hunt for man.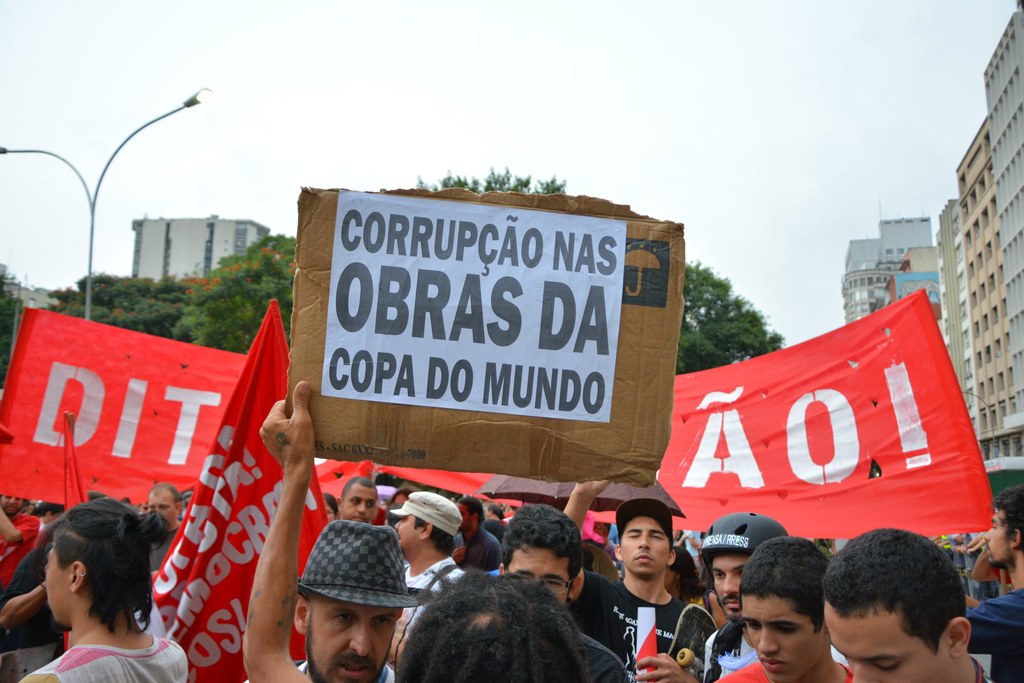
Hunted down at l=381, t=488, r=470, b=674.
